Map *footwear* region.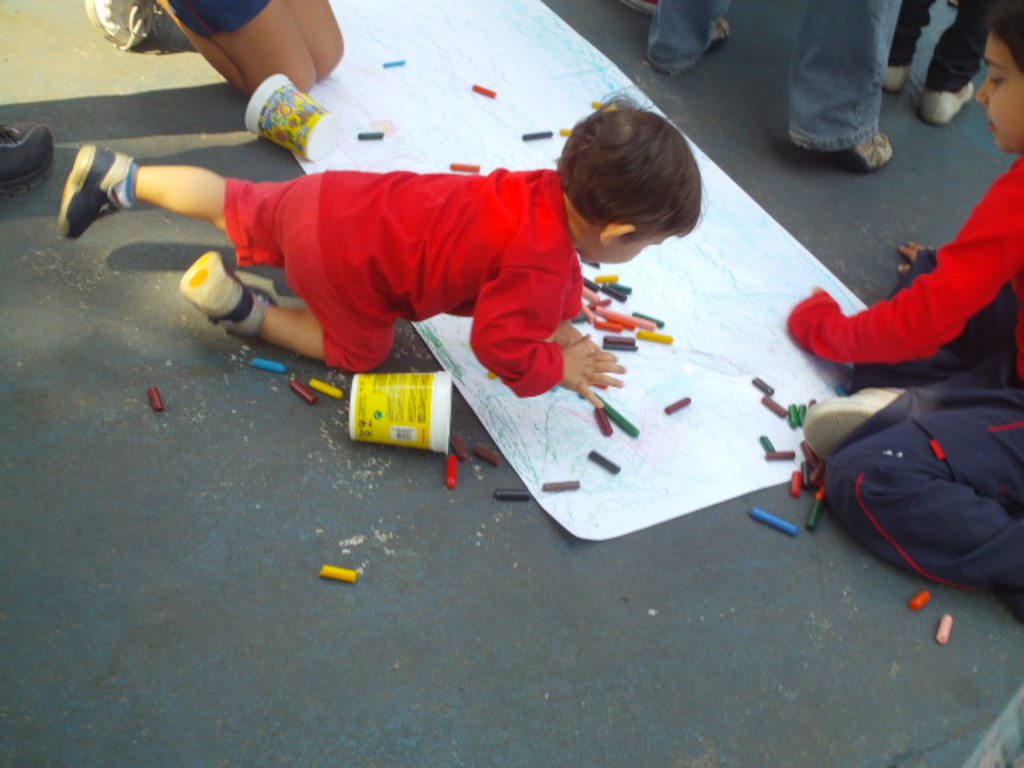
Mapped to <bbox>187, 250, 267, 328</bbox>.
